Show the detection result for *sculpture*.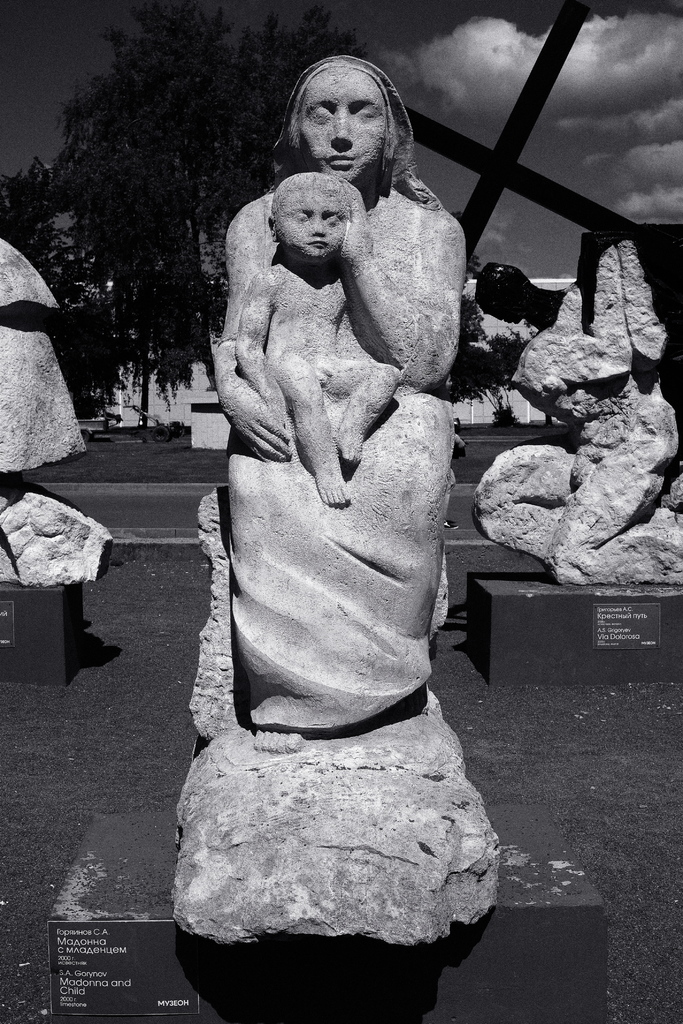
202 67 494 874.
